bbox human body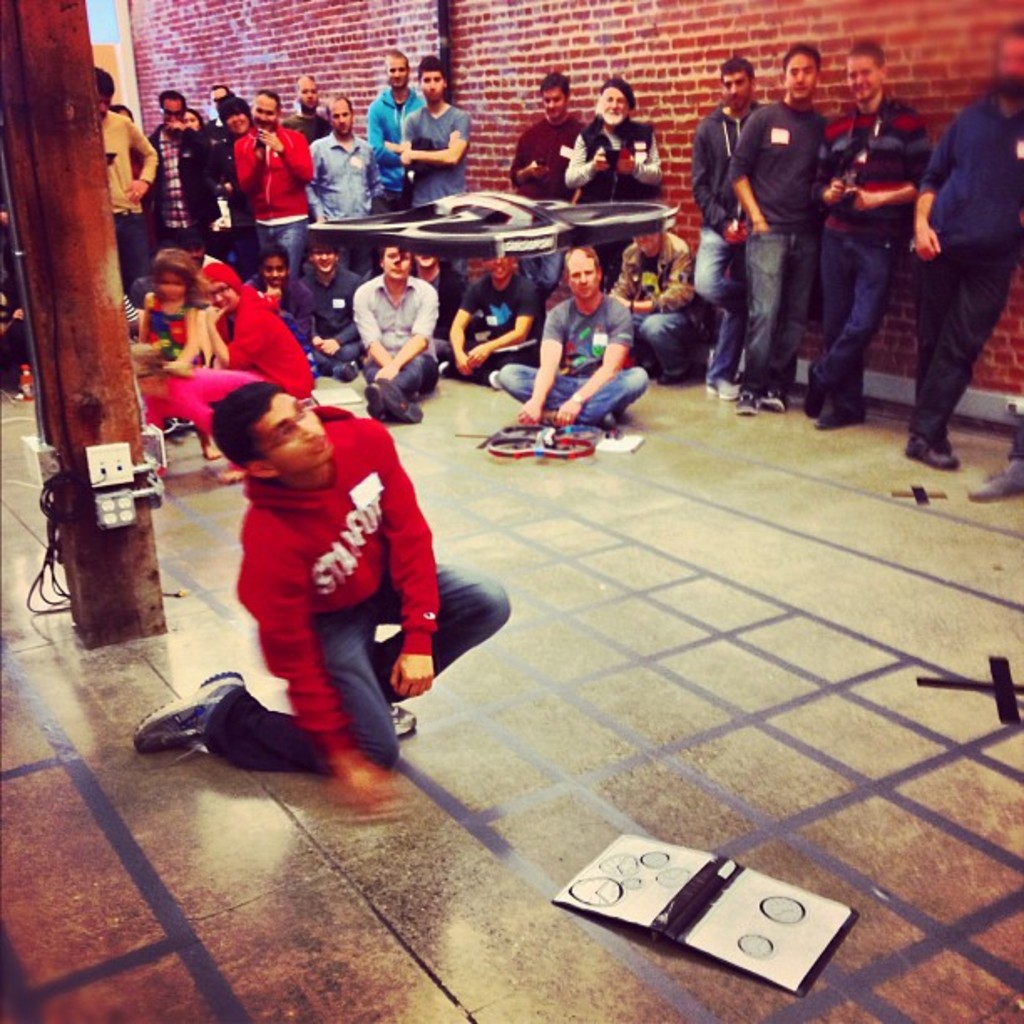
BBox(689, 45, 768, 398)
